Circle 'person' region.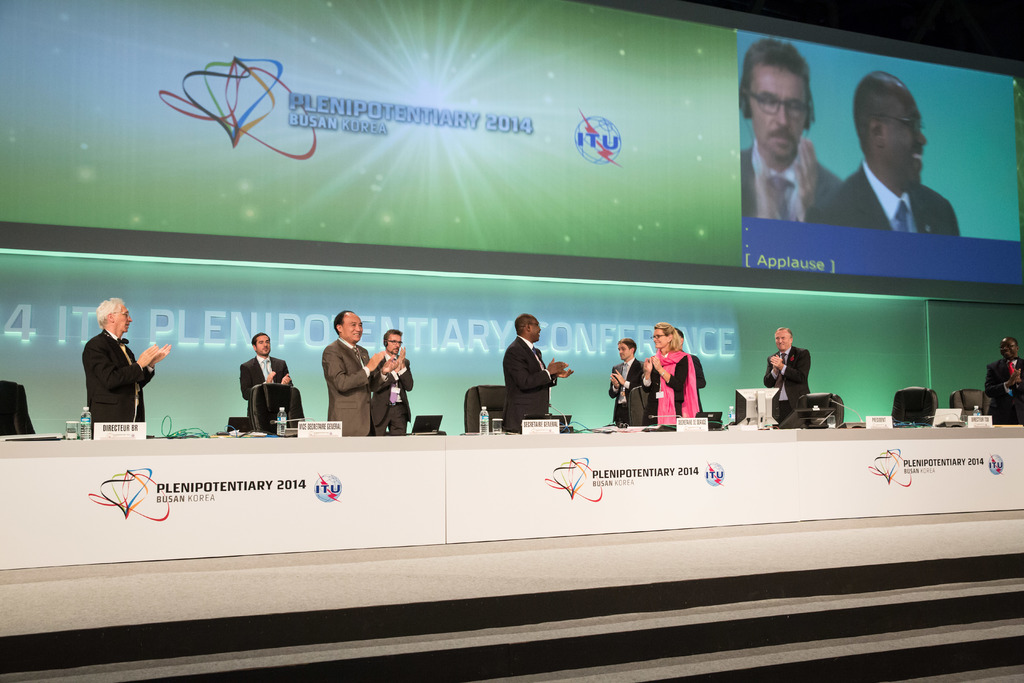
Region: <bbox>376, 320, 412, 435</bbox>.
